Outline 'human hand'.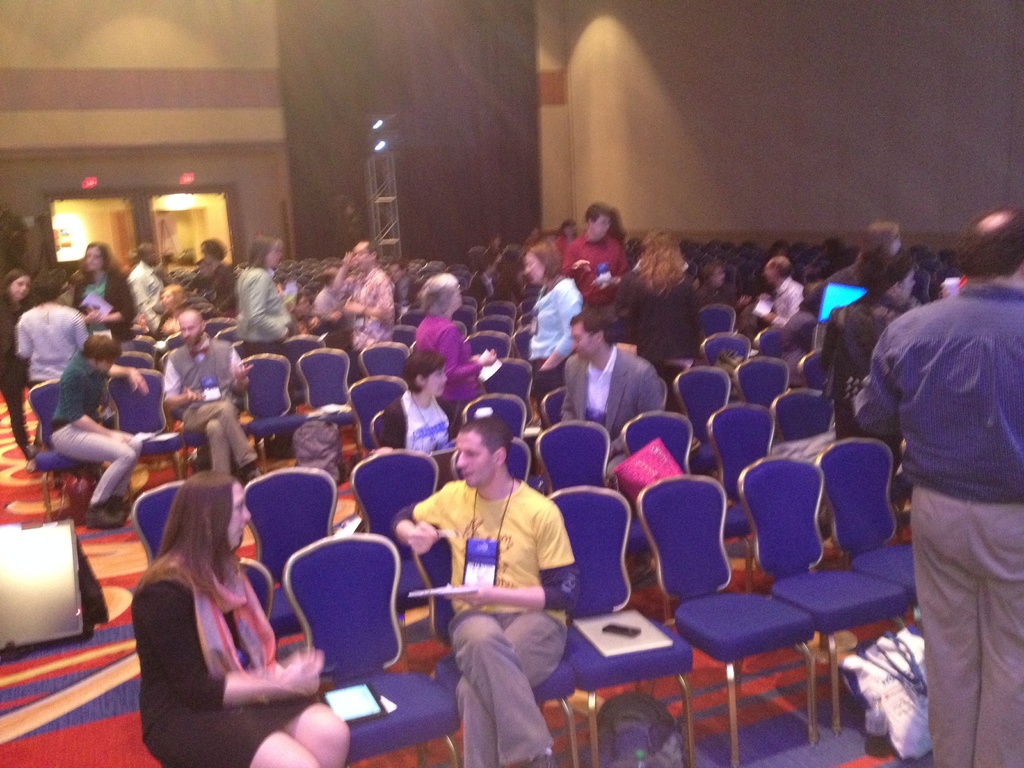
Outline: bbox=[441, 582, 492, 611].
